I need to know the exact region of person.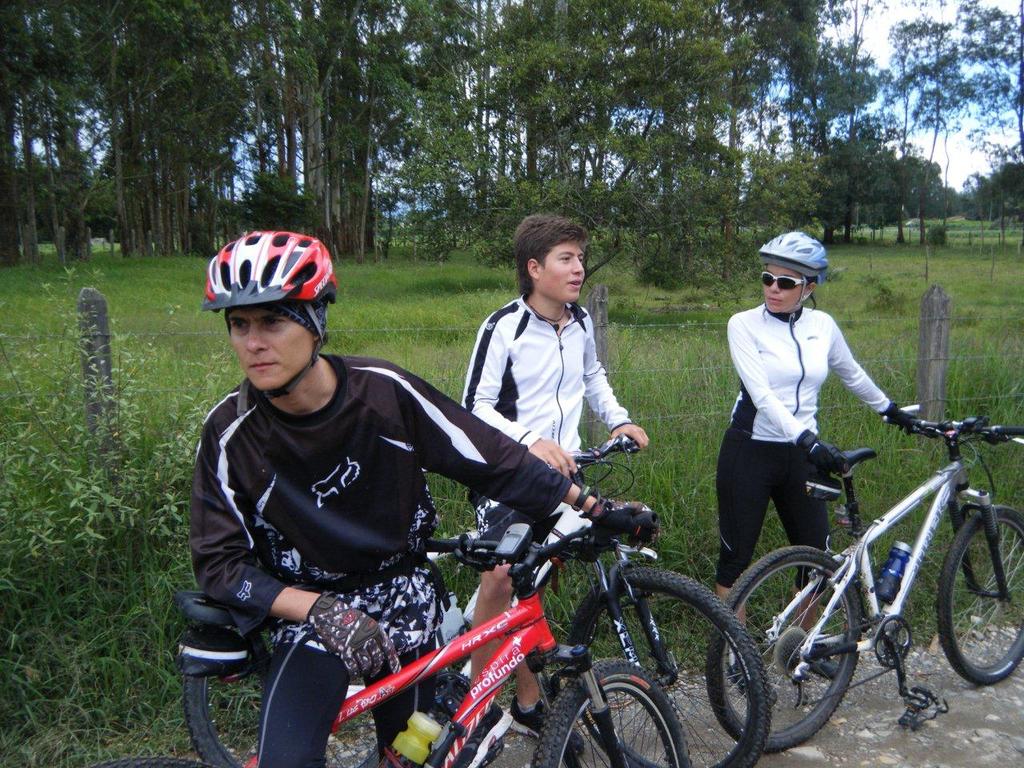
Region: pyautogui.locateOnScreen(462, 214, 657, 764).
